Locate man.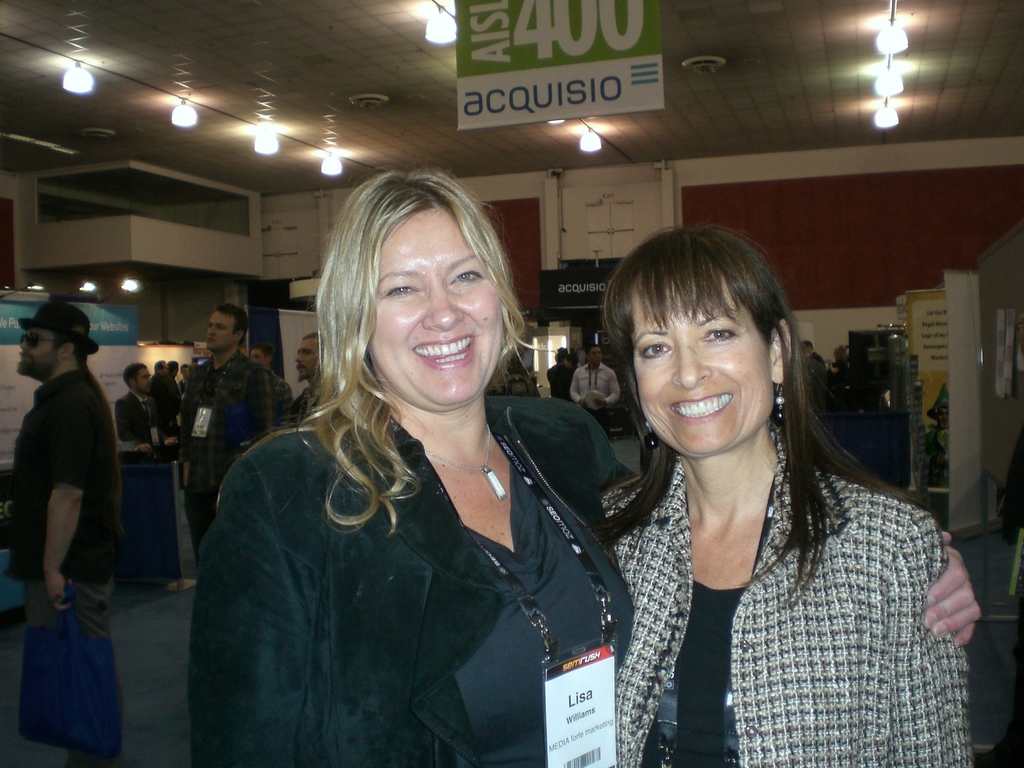
Bounding box: {"left": 567, "top": 348, "right": 621, "bottom": 414}.
